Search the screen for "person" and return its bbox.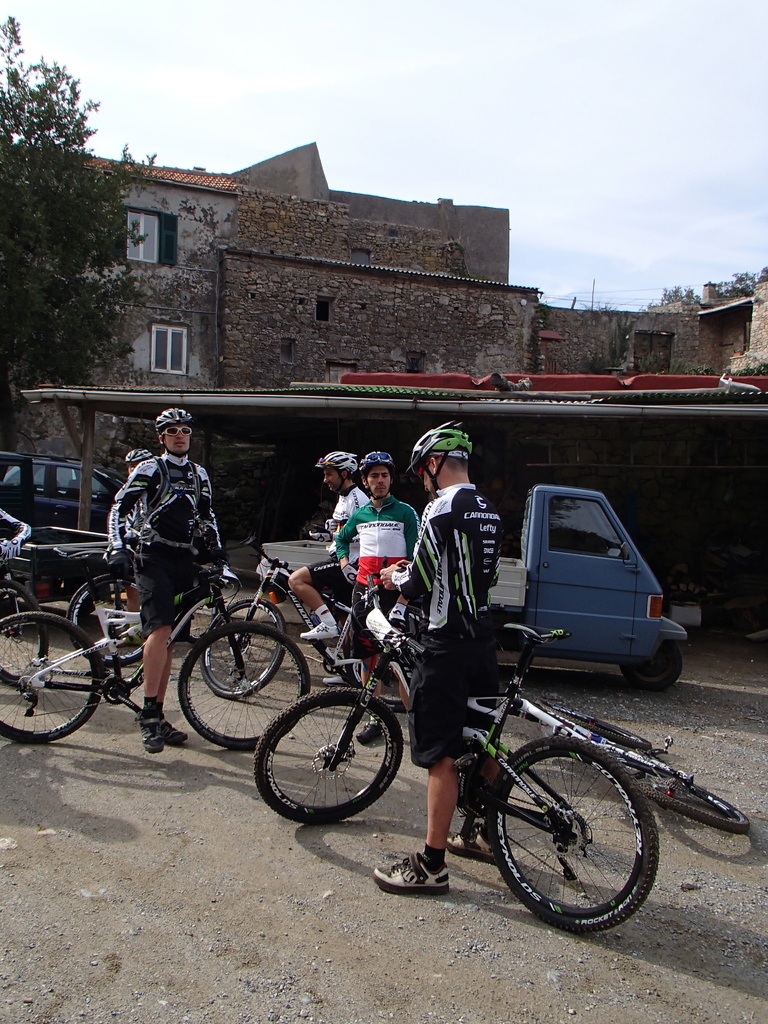
Found: region(371, 417, 497, 908).
